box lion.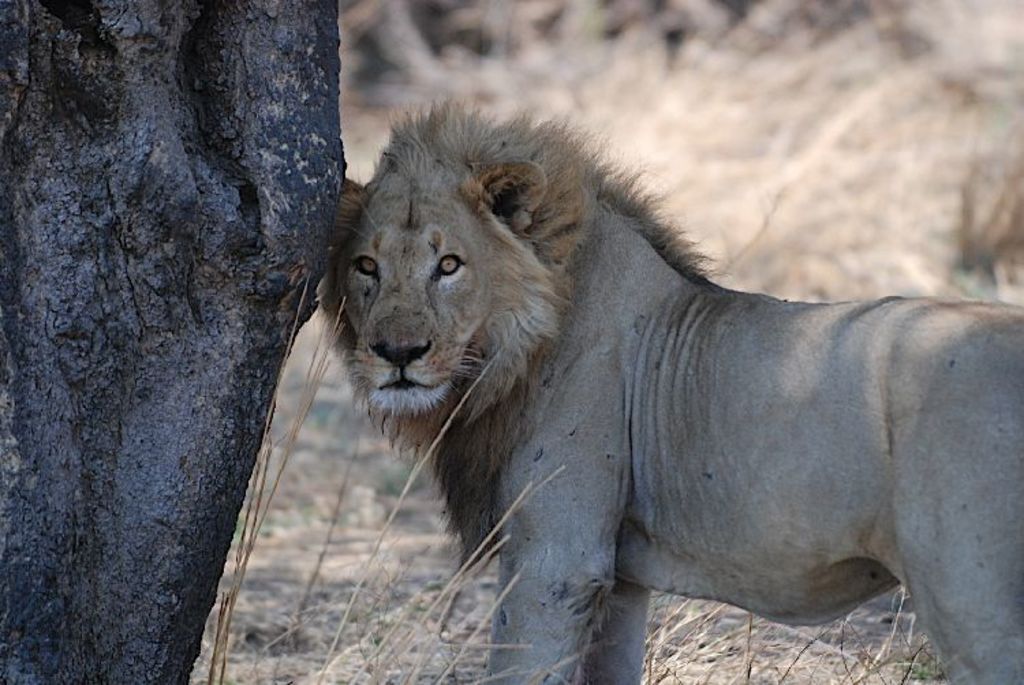
[324,104,1023,684].
